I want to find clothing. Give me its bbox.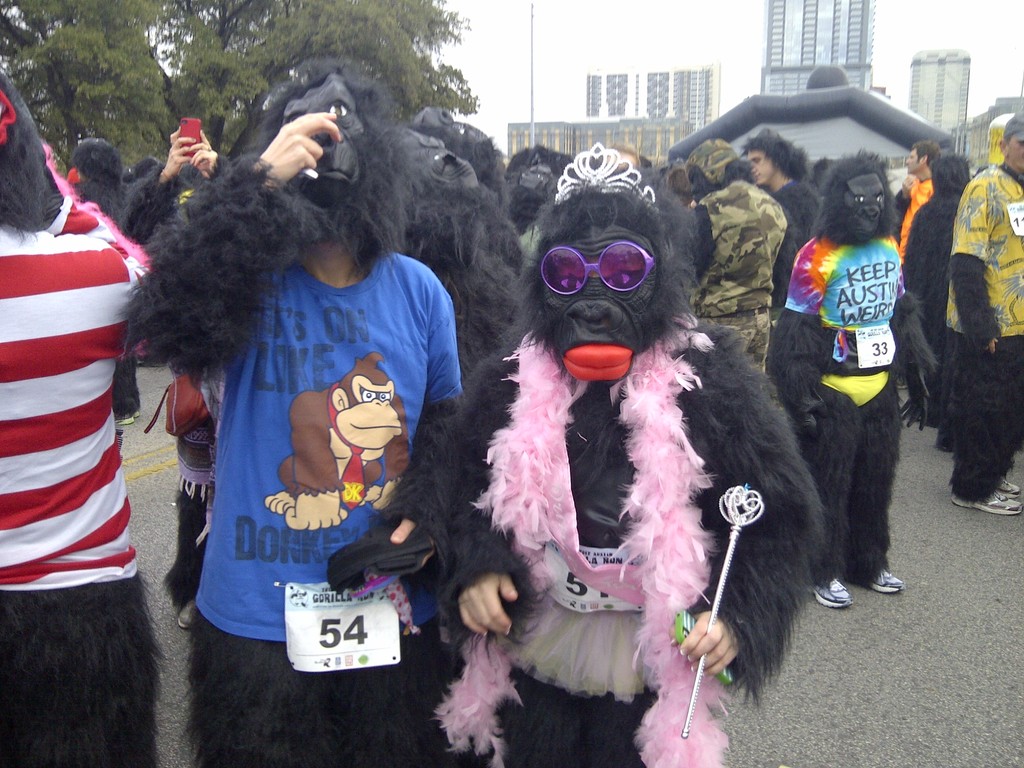
90,128,472,756.
